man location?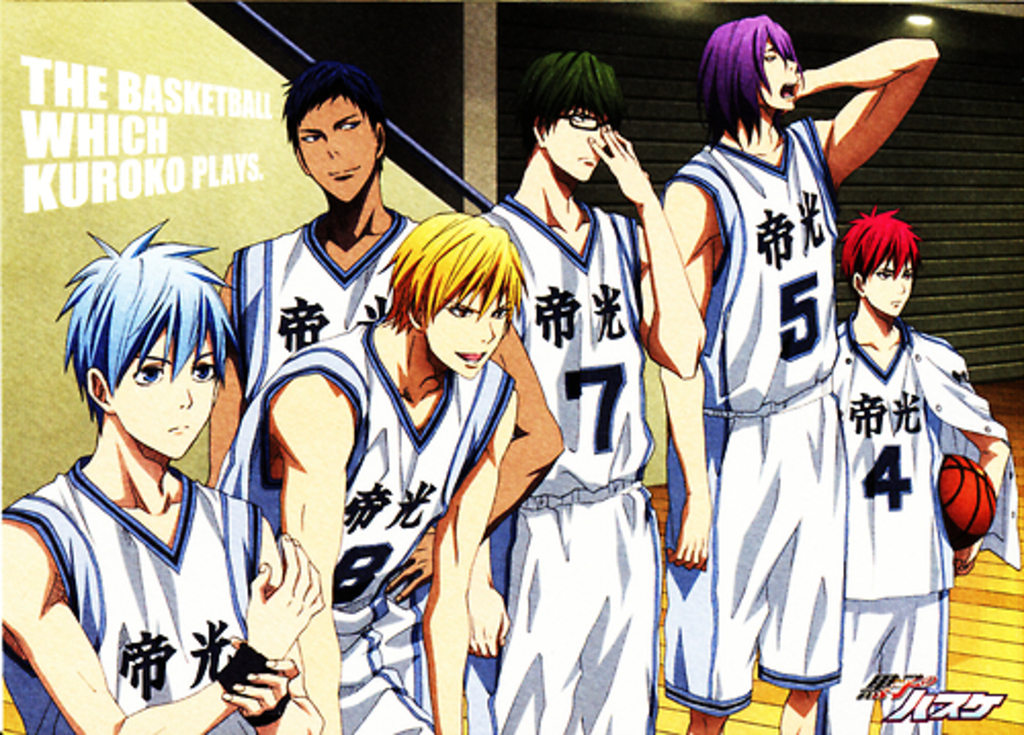
x1=829, y1=205, x2=1018, y2=733
